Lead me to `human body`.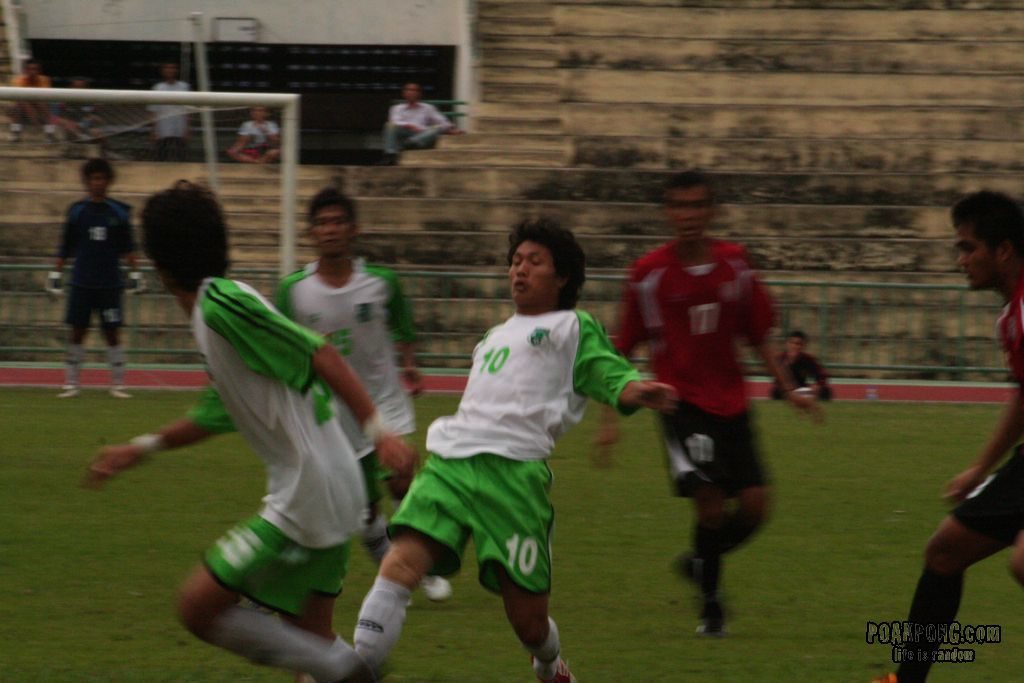
Lead to 767,345,839,410.
